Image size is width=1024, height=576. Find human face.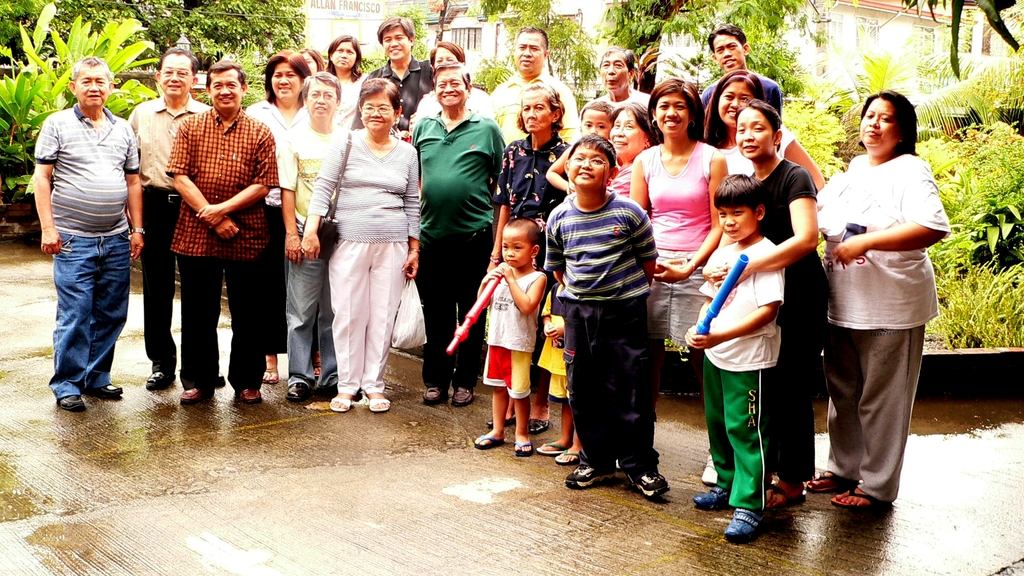
Rect(207, 68, 242, 109).
